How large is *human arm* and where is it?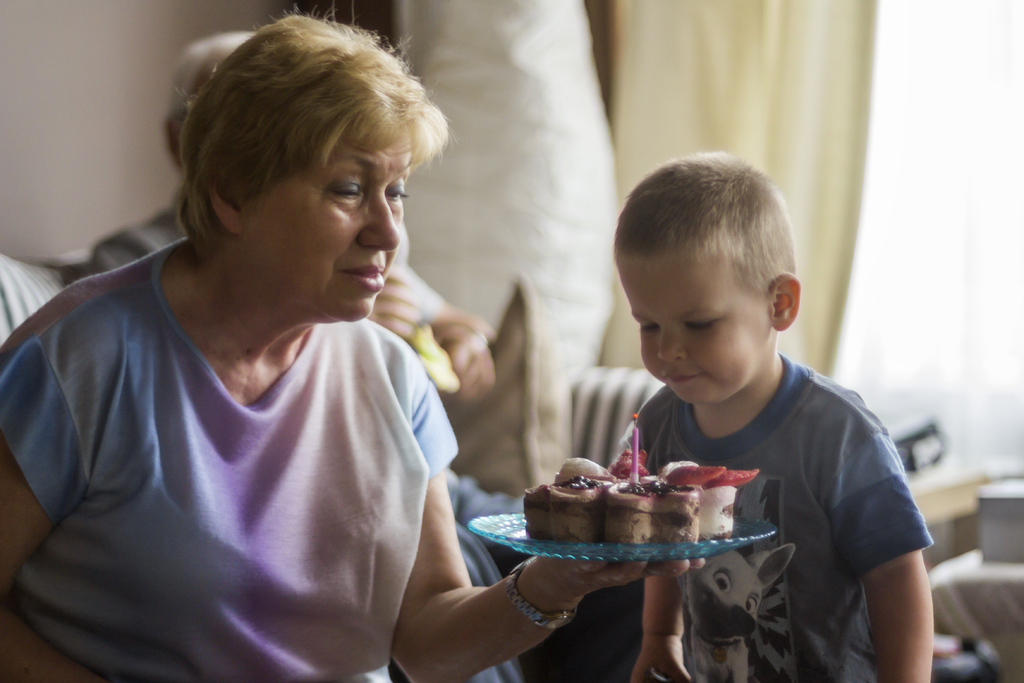
Bounding box: bbox(0, 308, 90, 580).
